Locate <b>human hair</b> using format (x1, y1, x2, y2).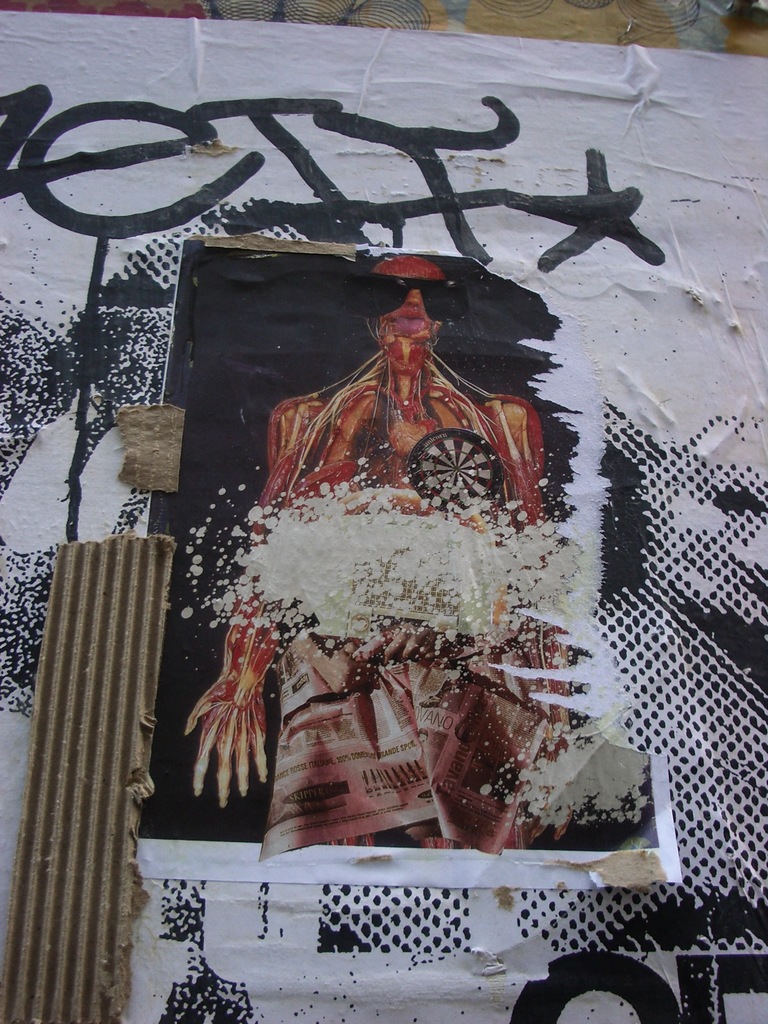
(271, 342, 497, 463).
